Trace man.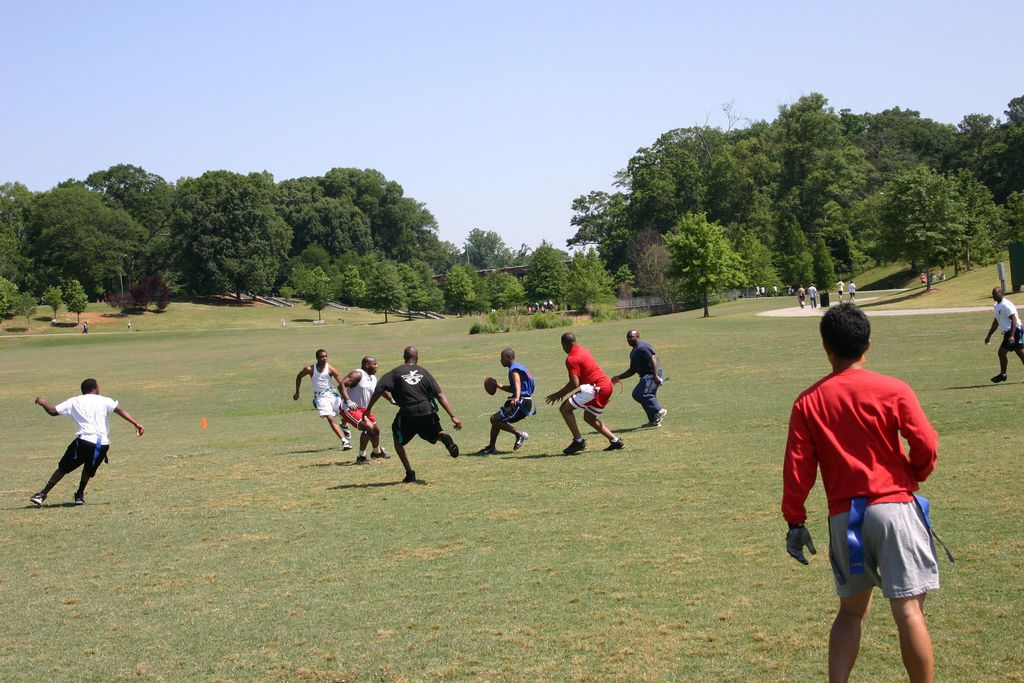
Traced to x1=33, y1=371, x2=143, y2=506.
